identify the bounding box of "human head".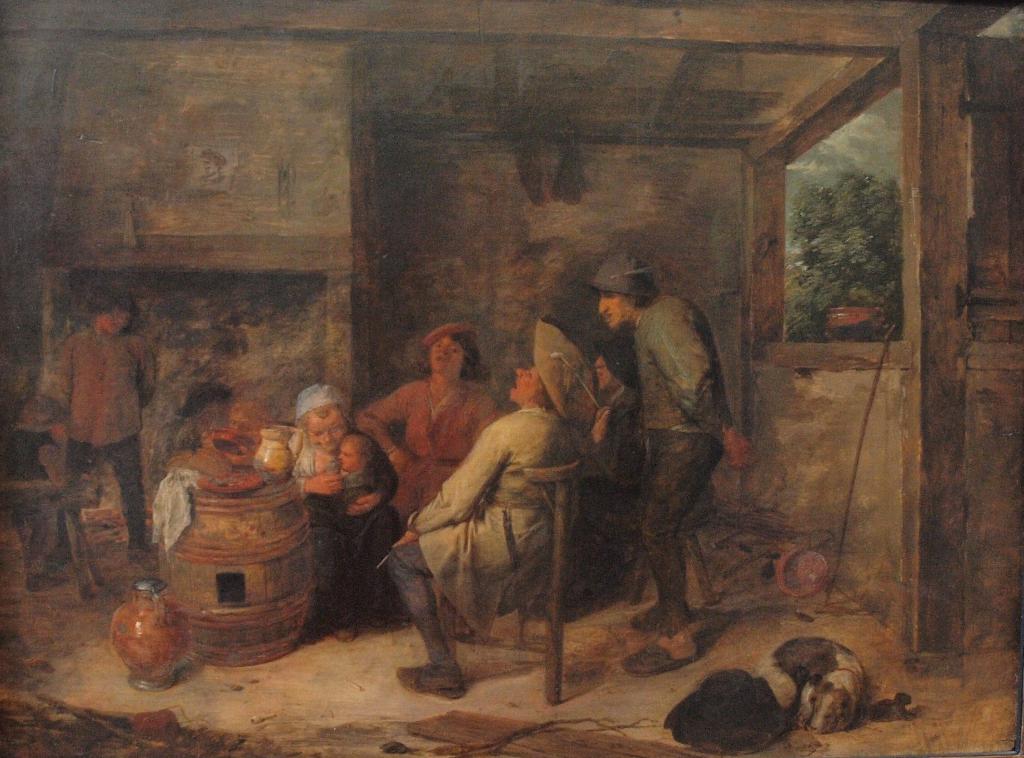
BBox(338, 428, 378, 487).
